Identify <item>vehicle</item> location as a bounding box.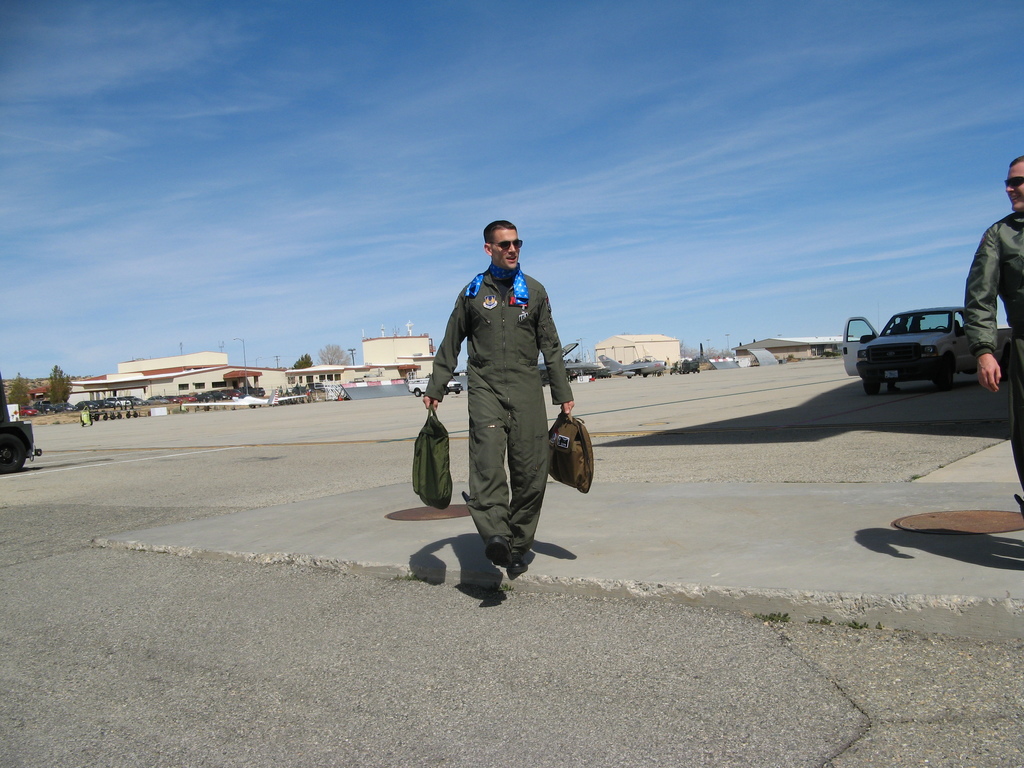
detection(175, 383, 303, 406).
